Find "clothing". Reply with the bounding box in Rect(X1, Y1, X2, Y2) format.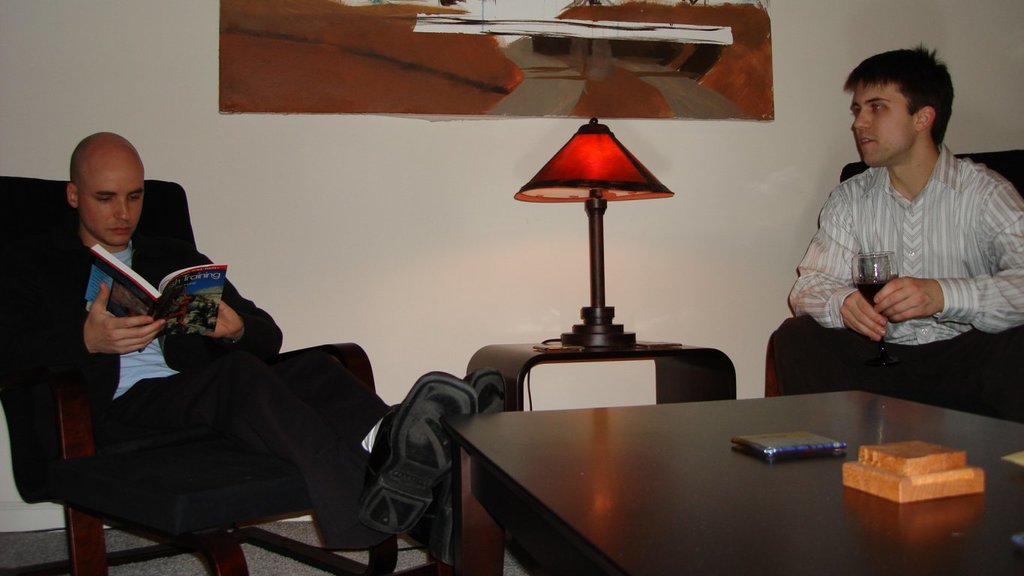
Rect(12, 226, 402, 549).
